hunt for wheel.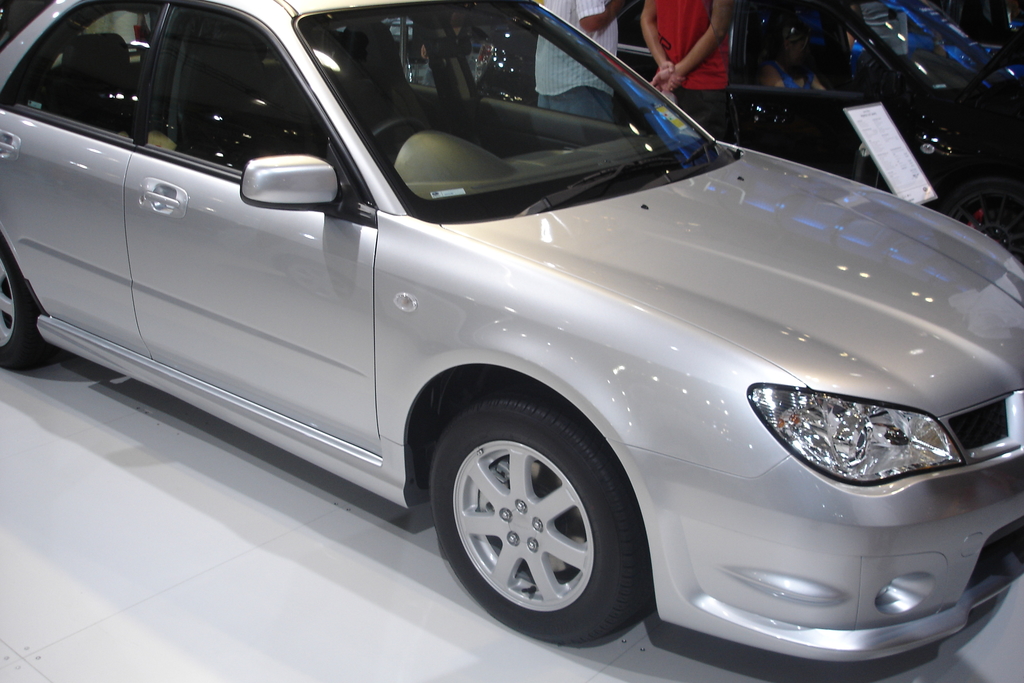
Hunted down at box(0, 233, 50, 377).
